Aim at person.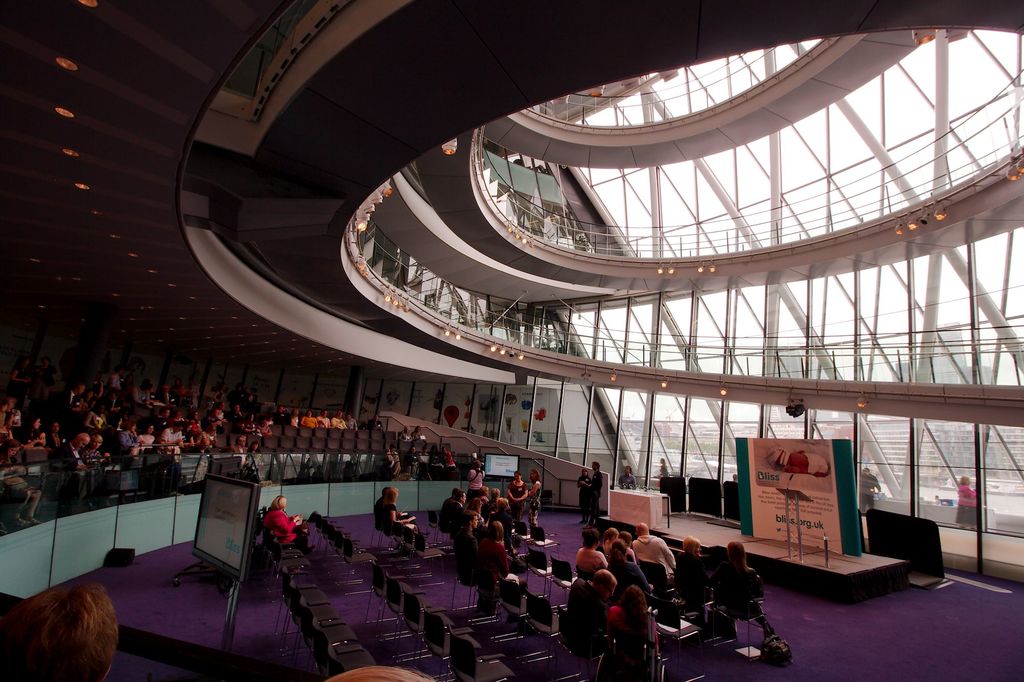
Aimed at Rect(420, 445, 425, 472).
